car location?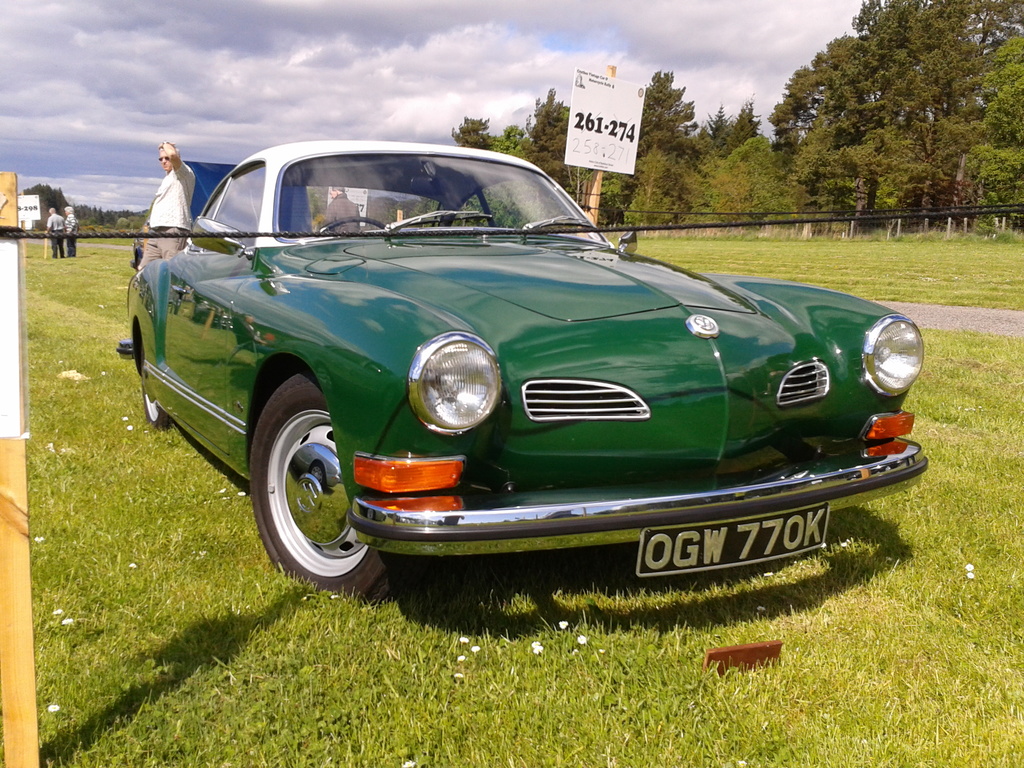
bbox=(117, 140, 925, 593)
